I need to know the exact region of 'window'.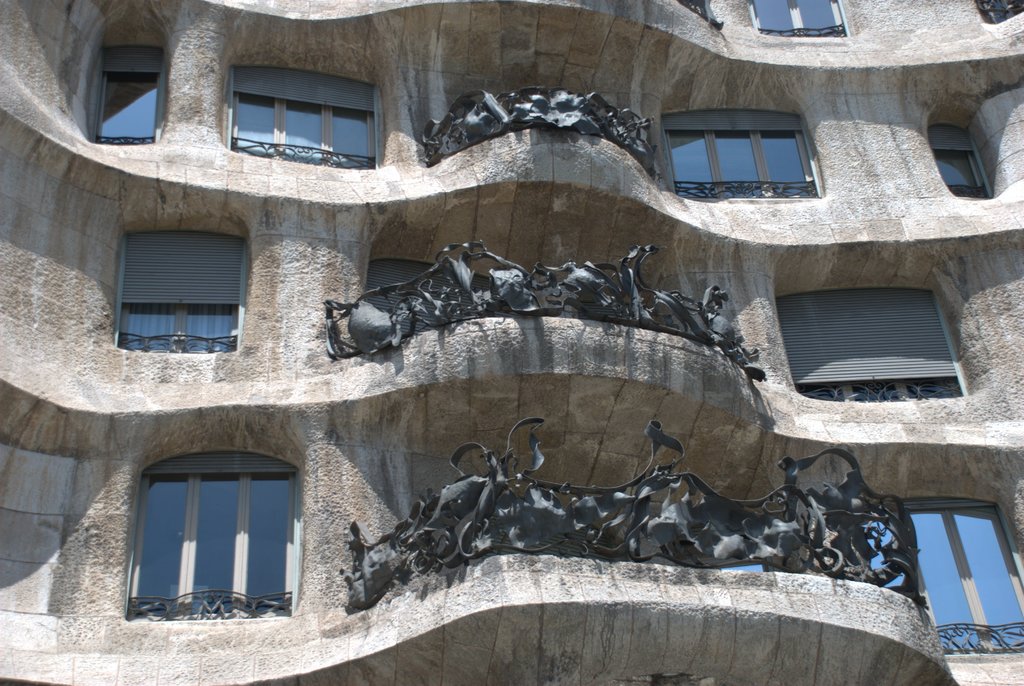
Region: crop(90, 213, 258, 367).
